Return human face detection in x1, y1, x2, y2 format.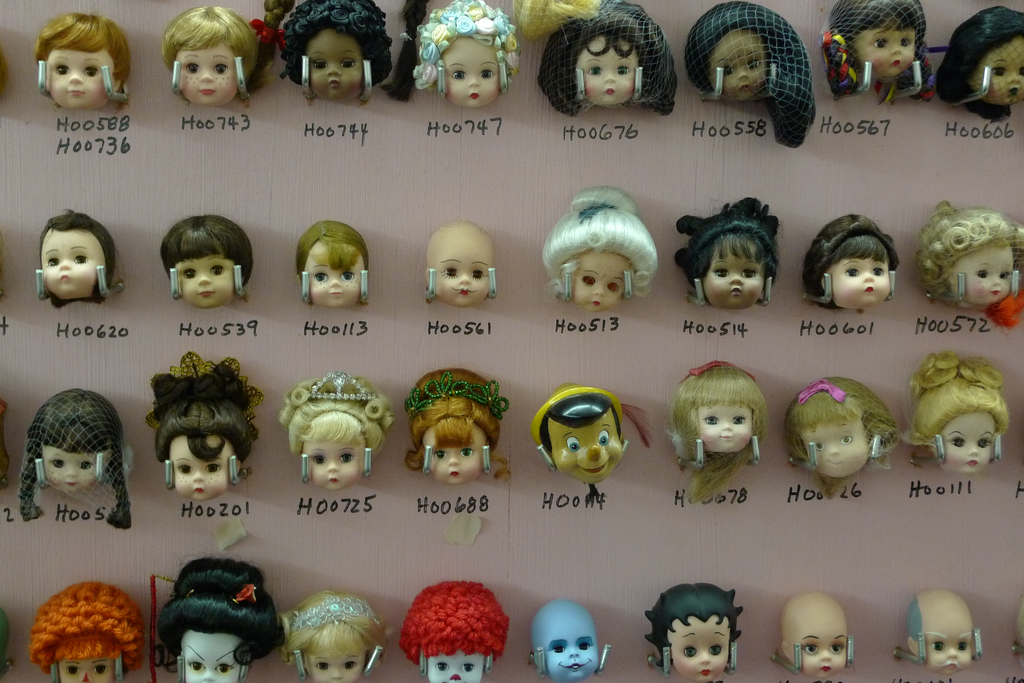
828, 257, 888, 309.
